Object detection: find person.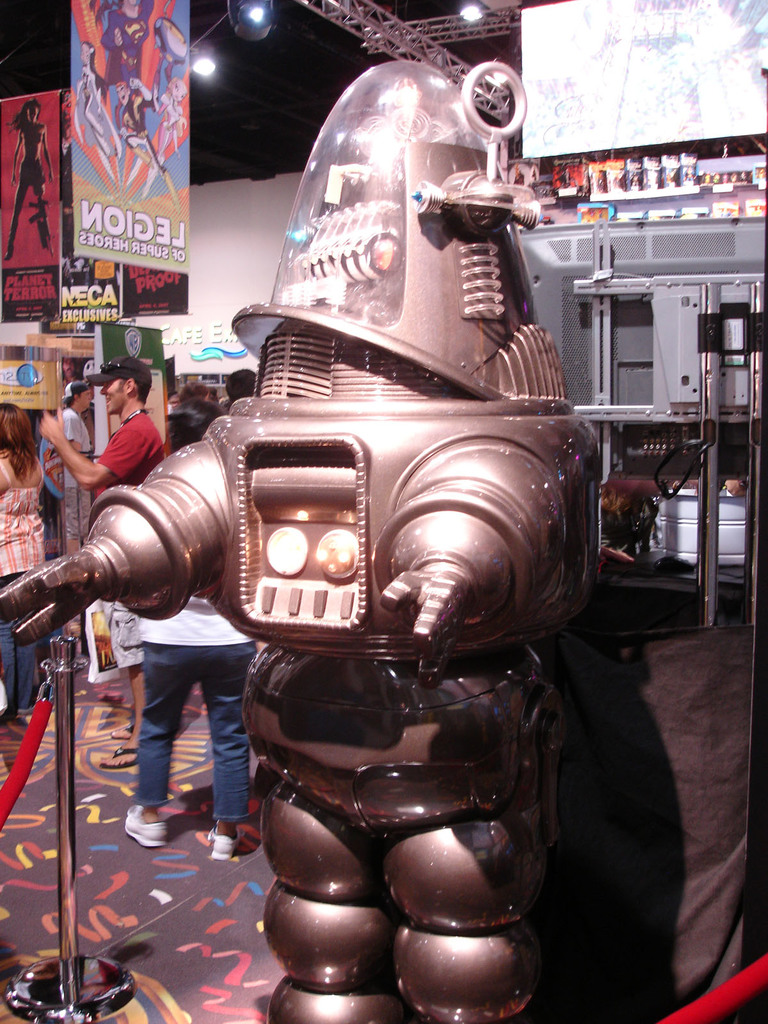
{"x1": 4, "y1": 99, "x2": 54, "y2": 261}.
